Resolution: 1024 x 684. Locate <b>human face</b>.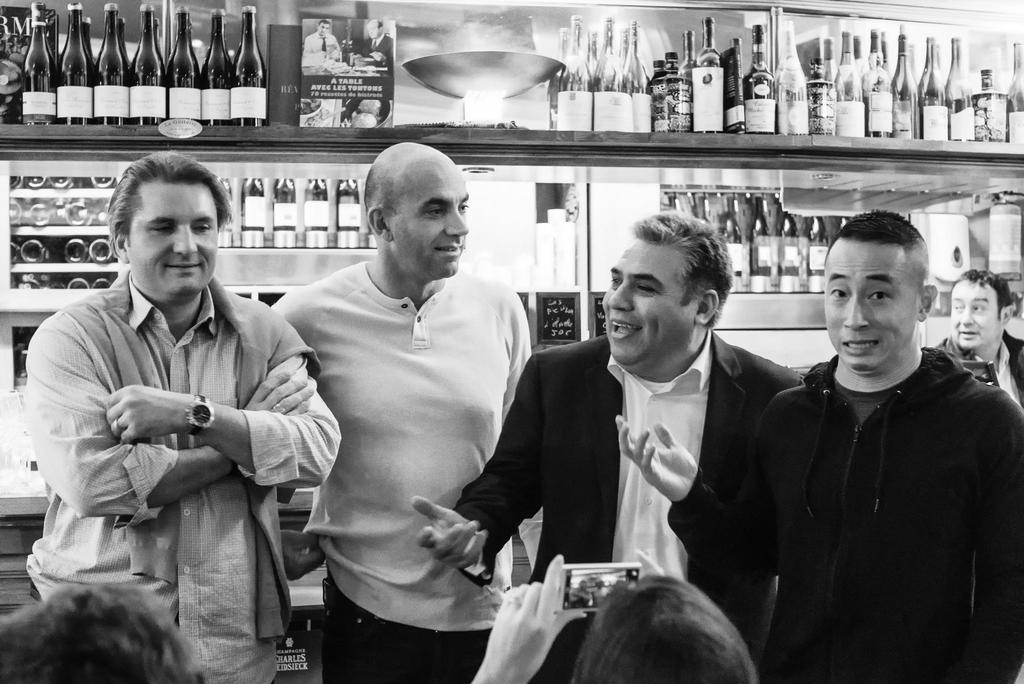
{"x1": 601, "y1": 238, "x2": 698, "y2": 367}.
